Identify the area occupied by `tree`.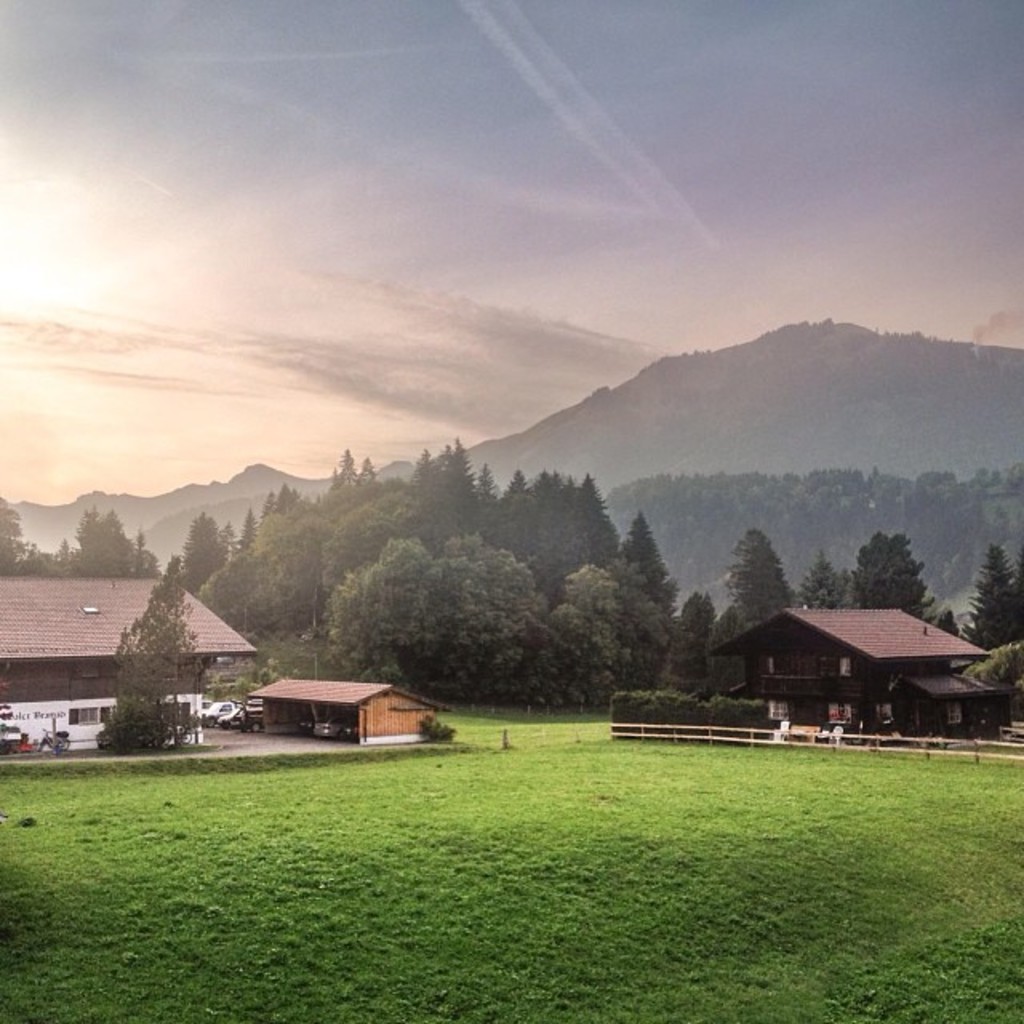
Area: {"left": 850, "top": 538, "right": 931, "bottom": 608}.
